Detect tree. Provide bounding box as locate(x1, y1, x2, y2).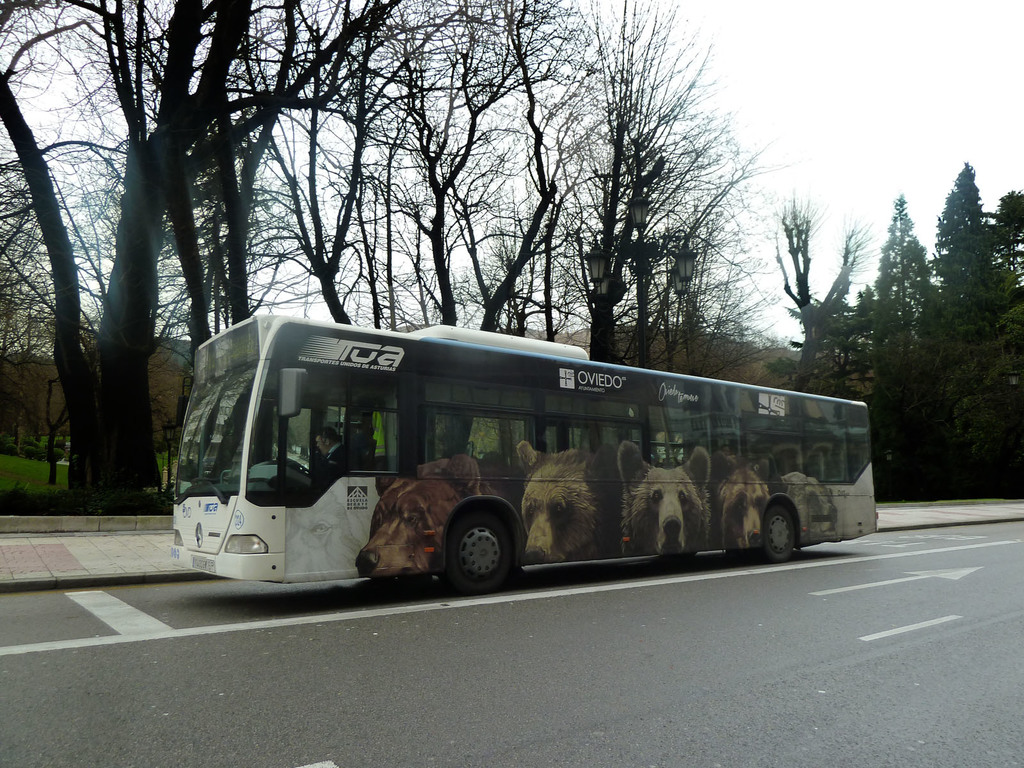
locate(872, 157, 1023, 504).
